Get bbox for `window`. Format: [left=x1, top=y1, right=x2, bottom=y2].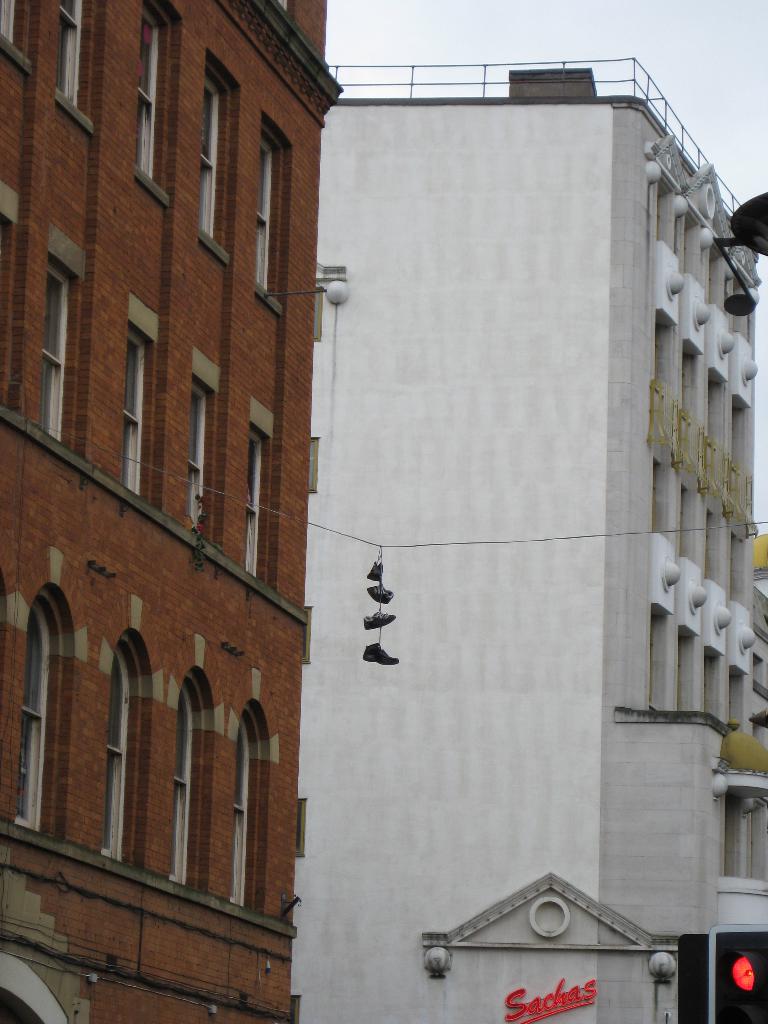
[left=36, top=221, right=86, bottom=440].
